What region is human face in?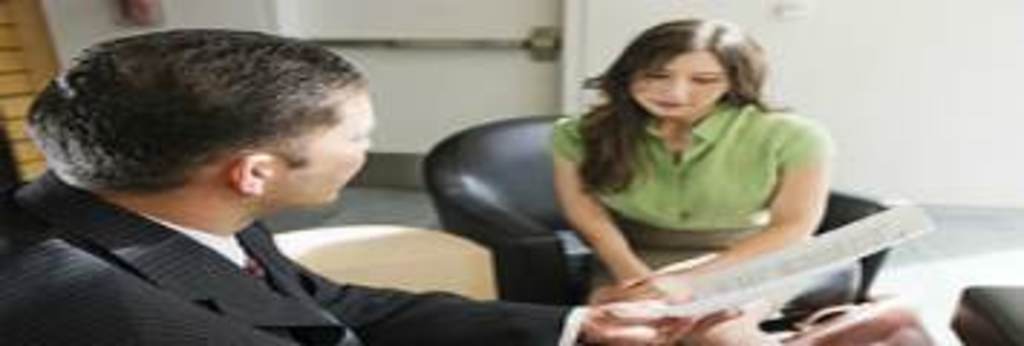
detection(271, 95, 375, 208).
